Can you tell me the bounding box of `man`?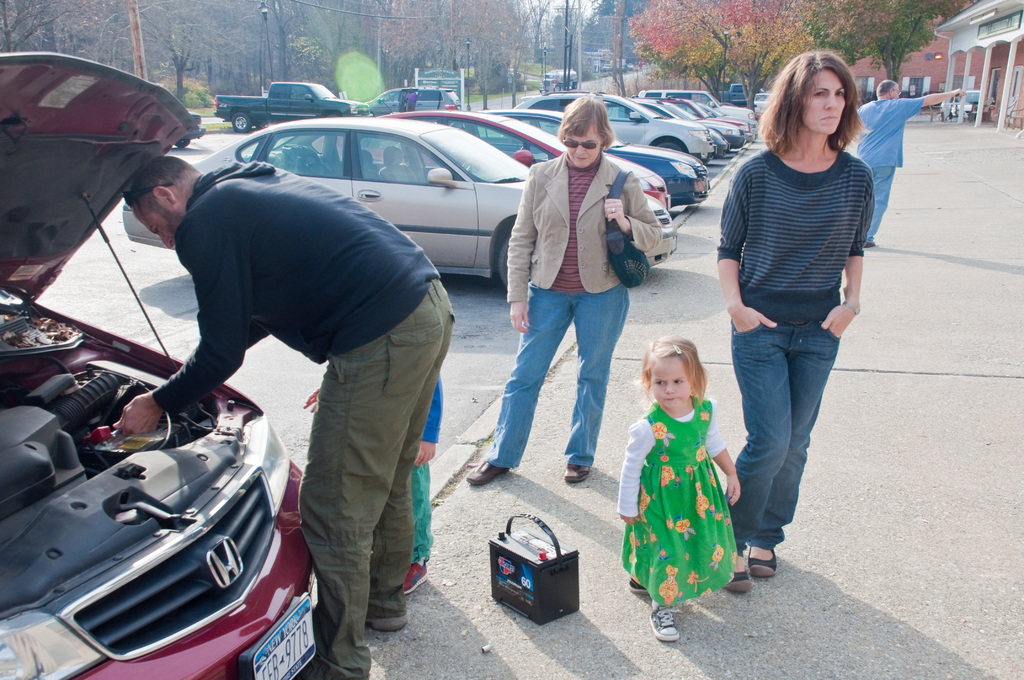
(x1=110, y1=152, x2=453, y2=679).
